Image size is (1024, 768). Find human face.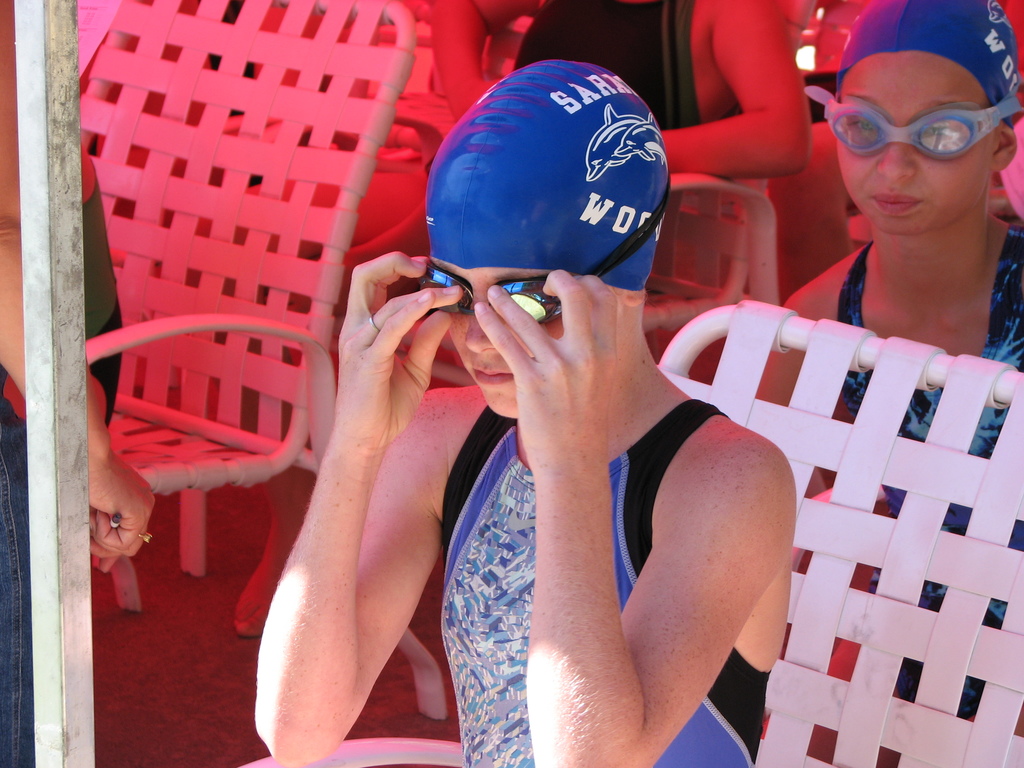
<bbox>833, 50, 995, 233</bbox>.
